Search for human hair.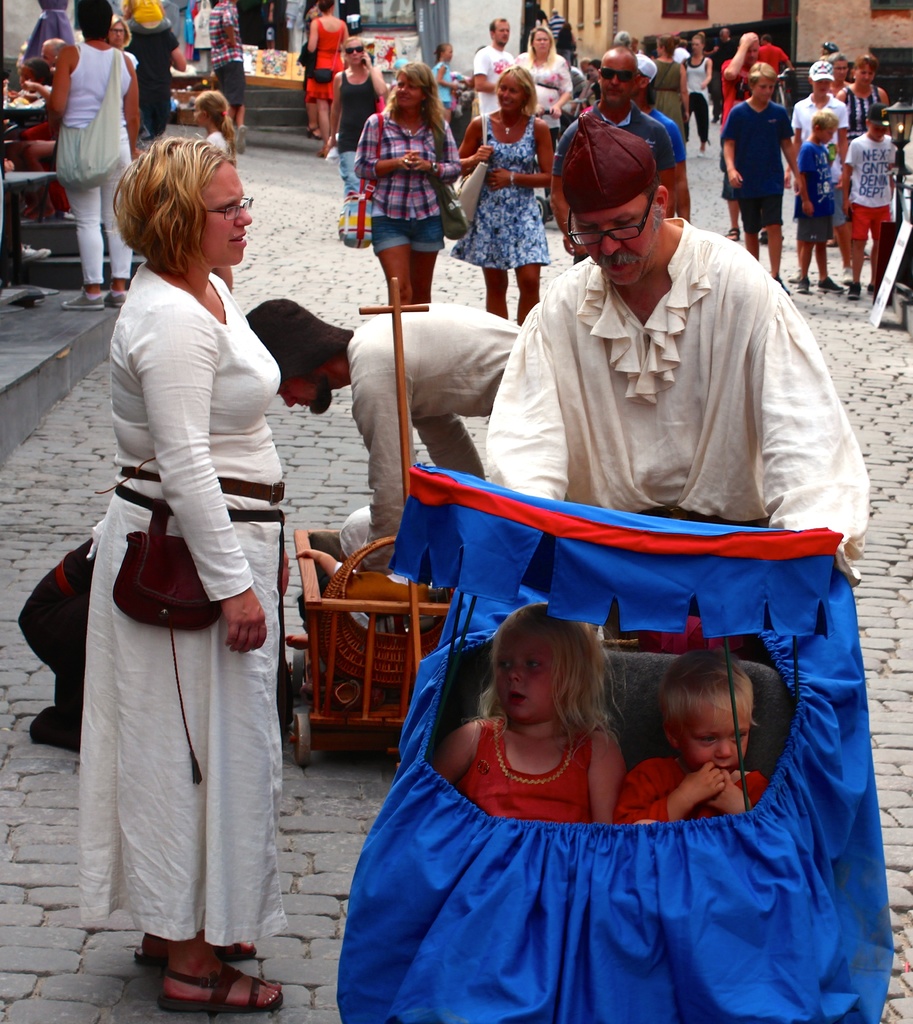
Found at <bbox>587, 61, 599, 73</bbox>.
